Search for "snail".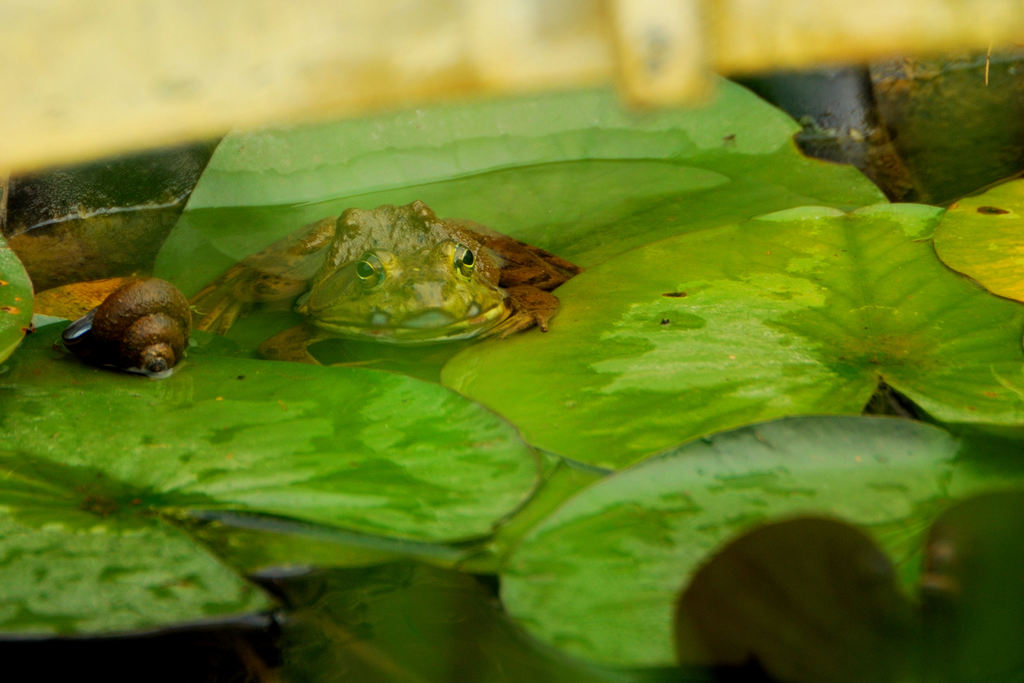
Found at 51 258 197 377.
